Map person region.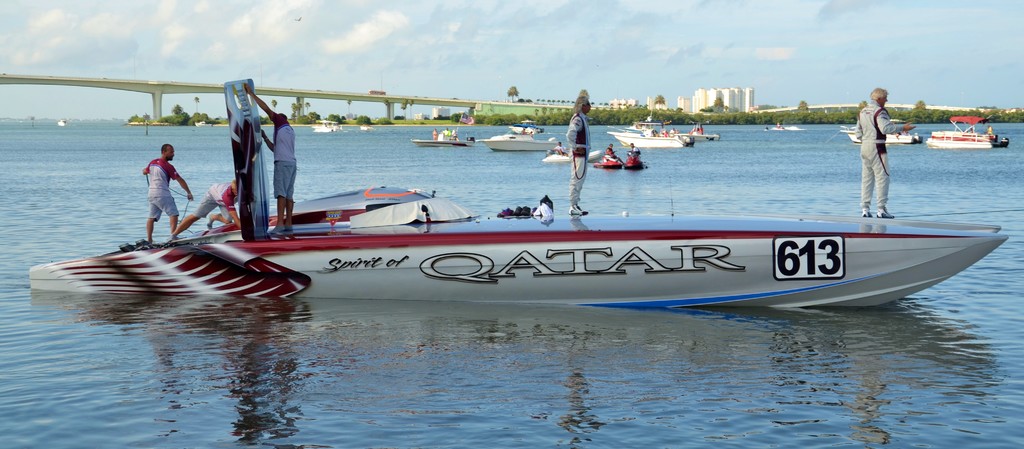
Mapped to bbox=(142, 143, 195, 244).
